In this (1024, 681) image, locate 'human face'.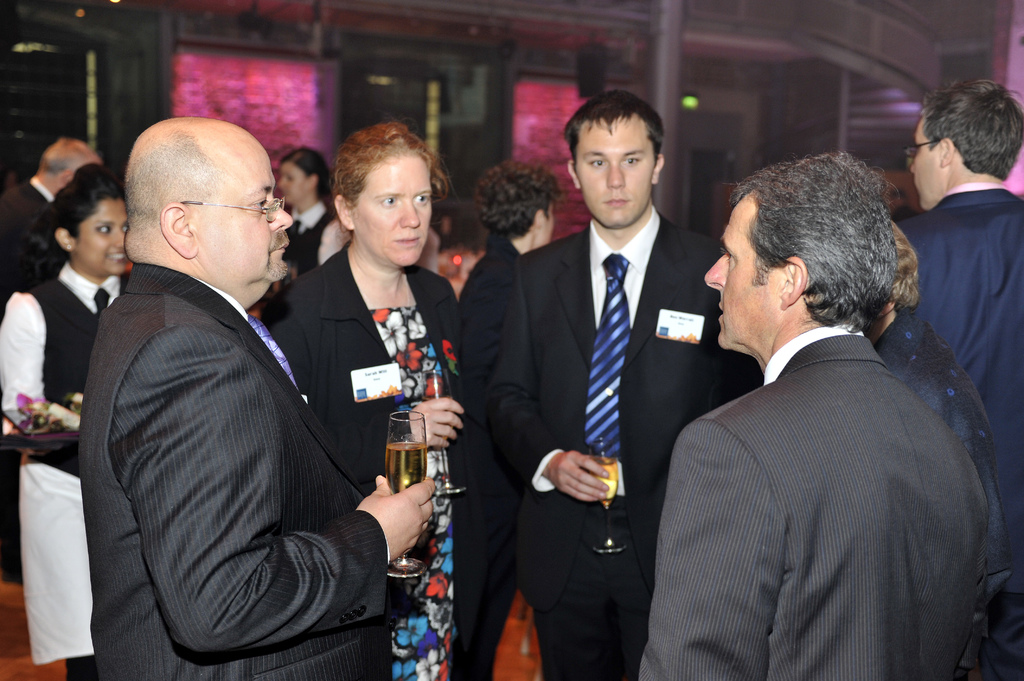
Bounding box: x1=278 y1=160 x2=309 y2=207.
